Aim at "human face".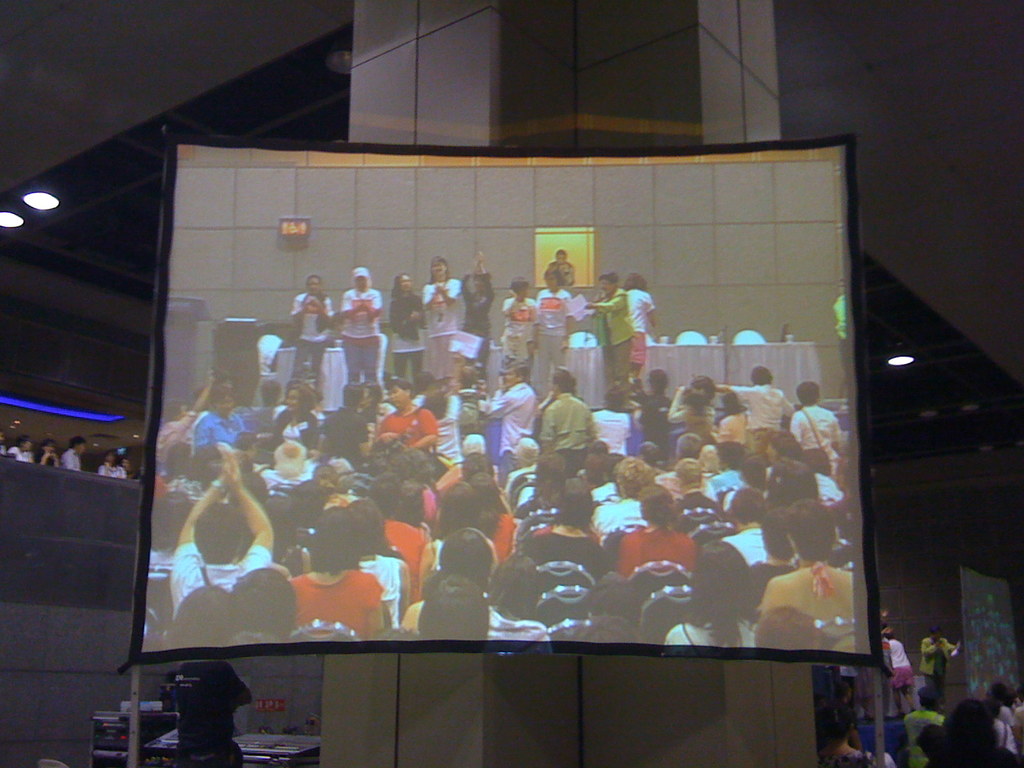
Aimed at (x1=188, y1=495, x2=243, y2=566).
